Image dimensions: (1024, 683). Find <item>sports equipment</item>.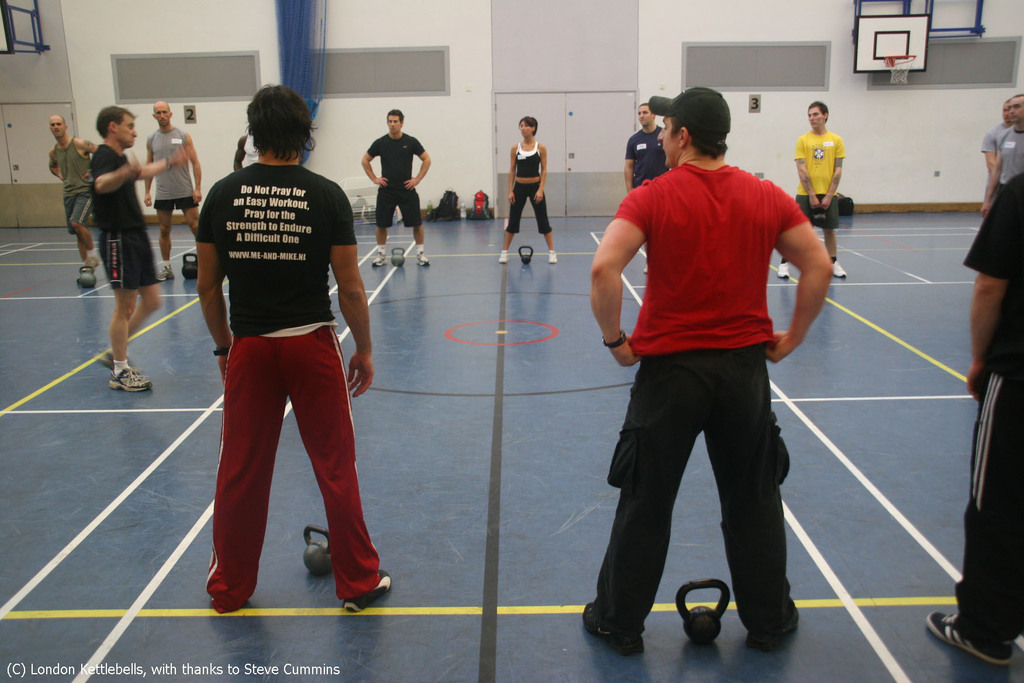
<bbox>177, 252, 196, 279</bbox>.
